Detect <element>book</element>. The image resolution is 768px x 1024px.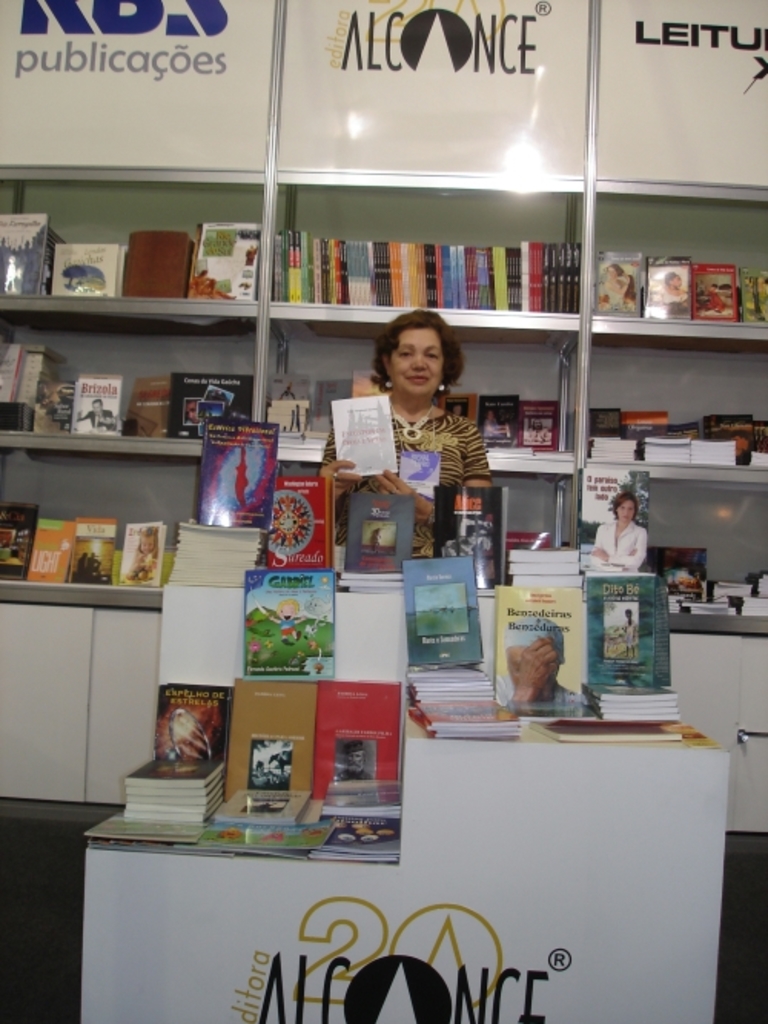
pyautogui.locateOnScreen(310, 671, 415, 812).
